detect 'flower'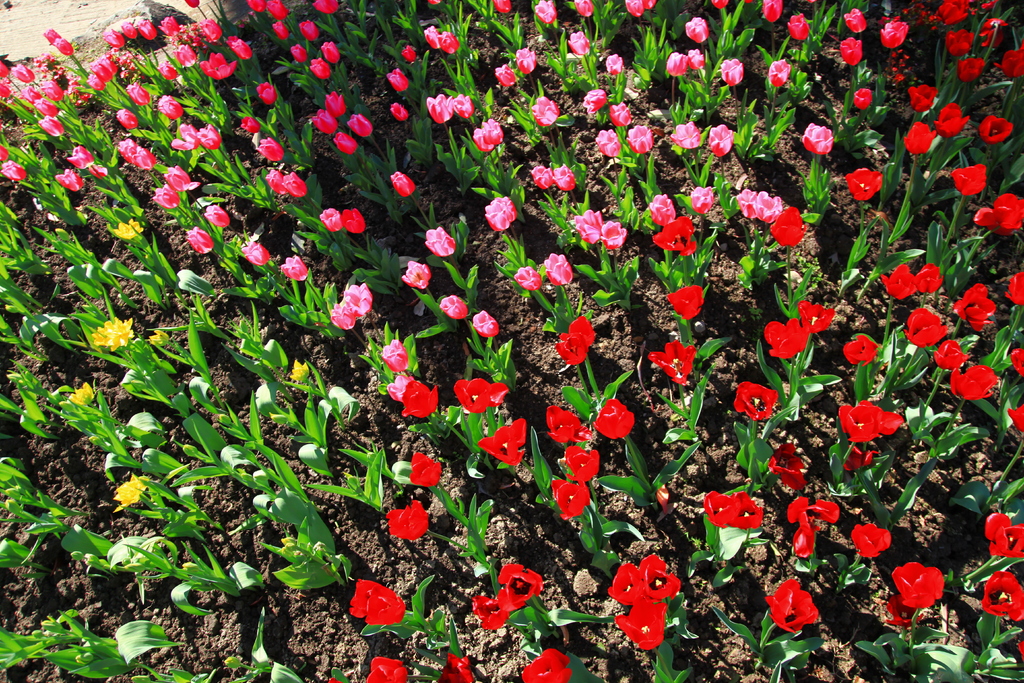
[left=547, top=407, right=593, bottom=445]
